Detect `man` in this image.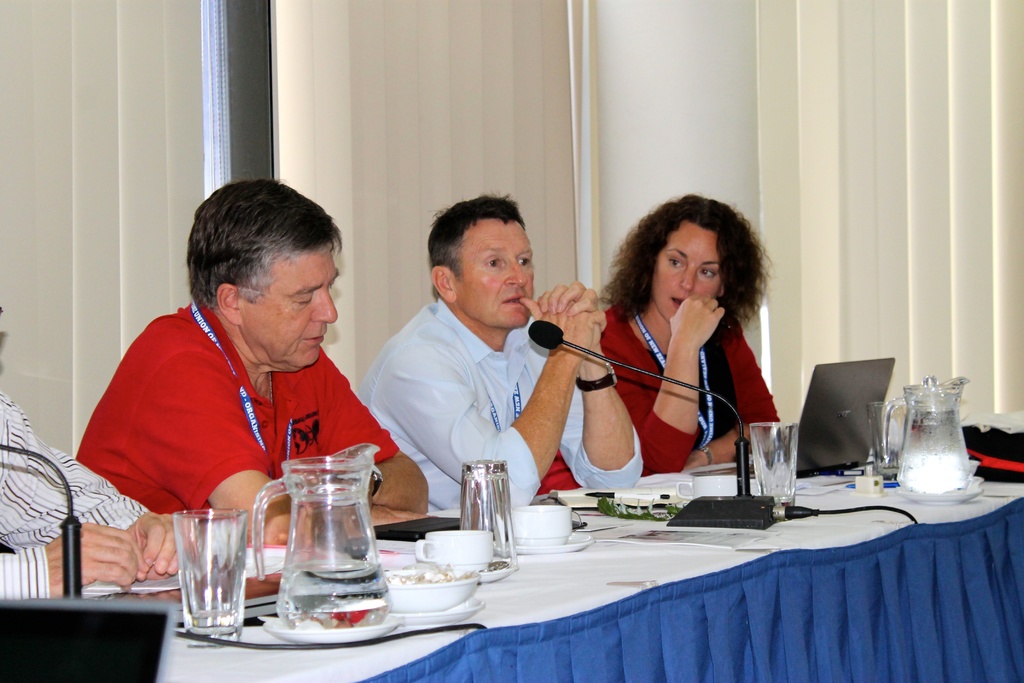
Detection: {"x1": 351, "y1": 190, "x2": 644, "y2": 514}.
